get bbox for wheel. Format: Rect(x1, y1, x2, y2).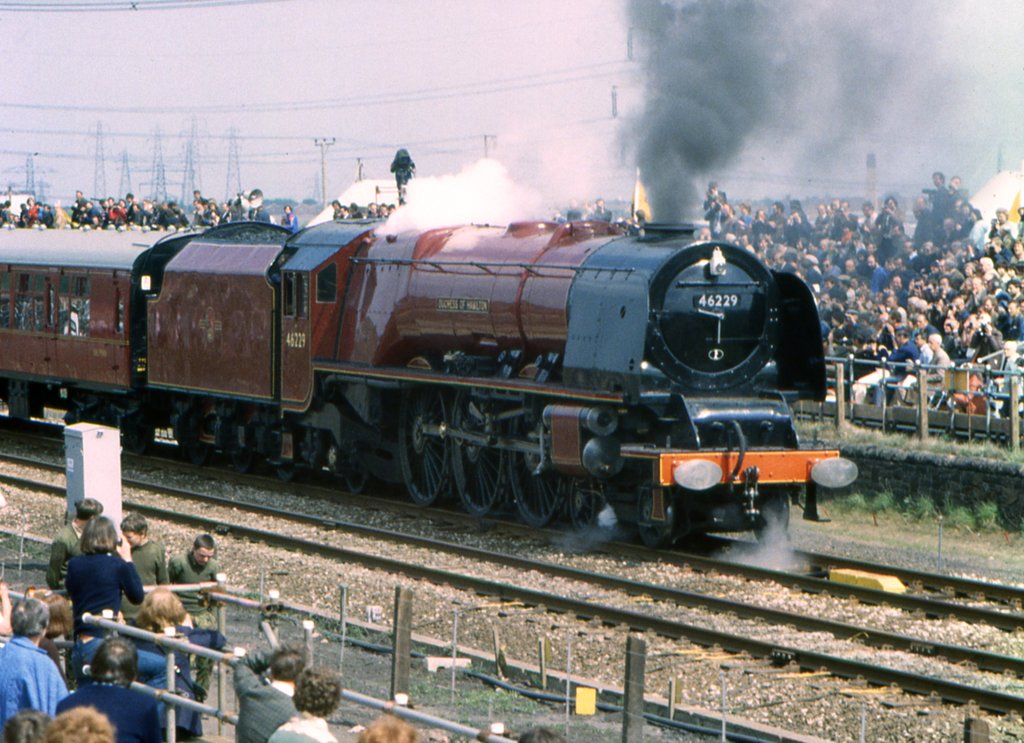
Rect(275, 464, 299, 482).
